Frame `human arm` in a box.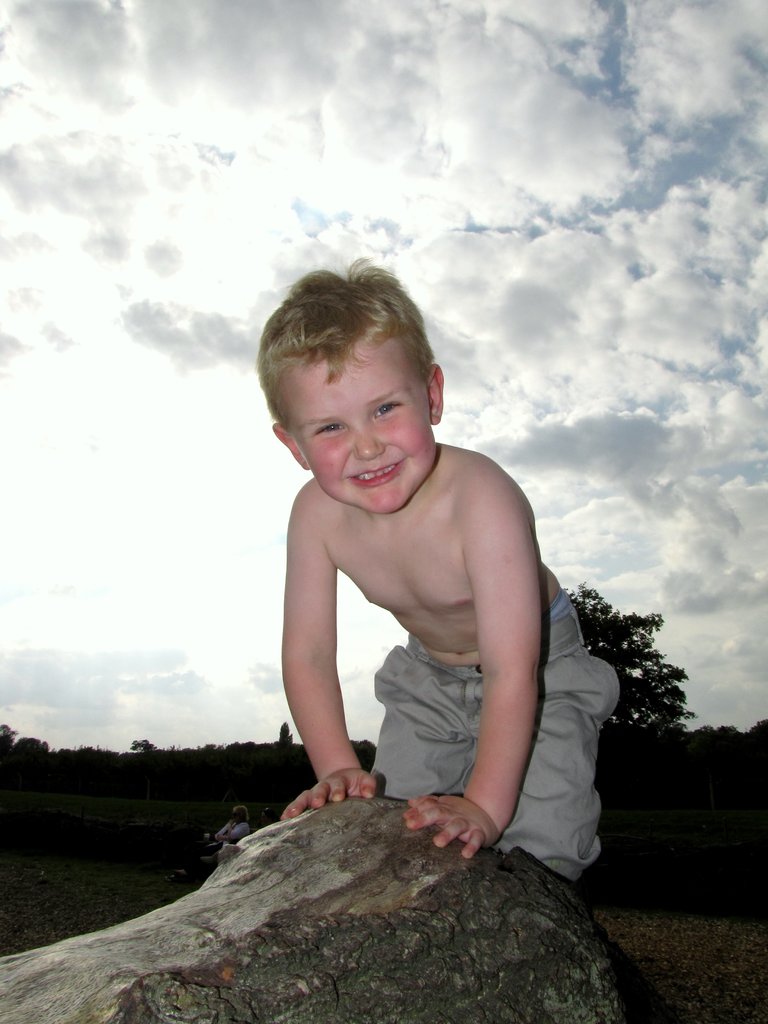
l=403, t=455, r=548, b=861.
